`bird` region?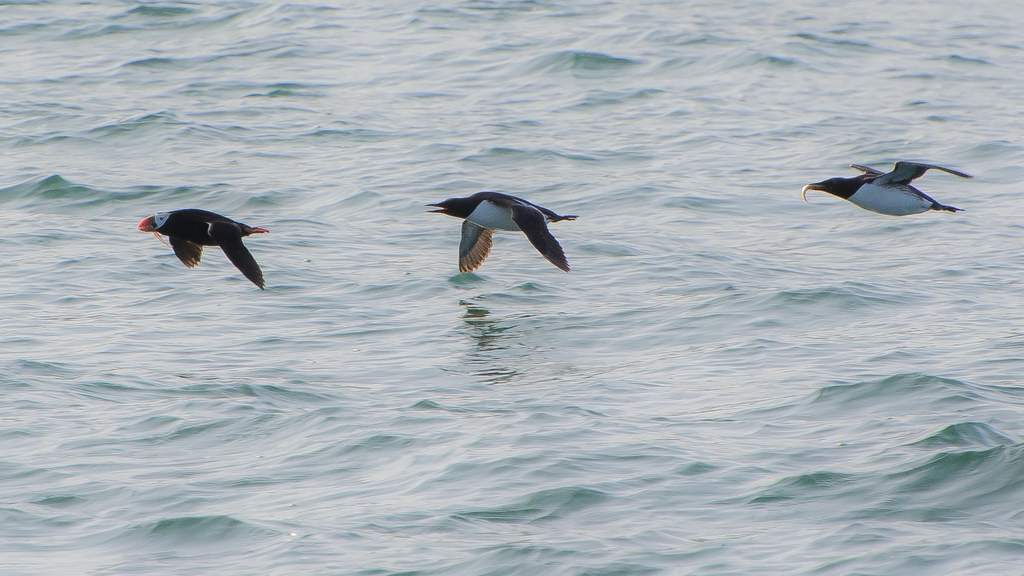
{"x1": 131, "y1": 202, "x2": 275, "y2": 280}
